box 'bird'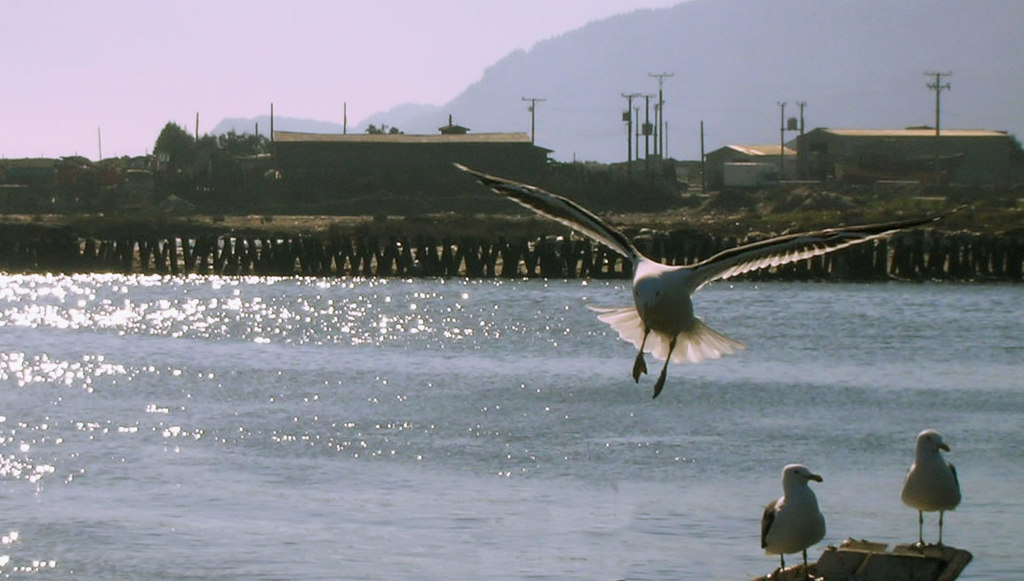
BBox(756, 459, 831, 571)
